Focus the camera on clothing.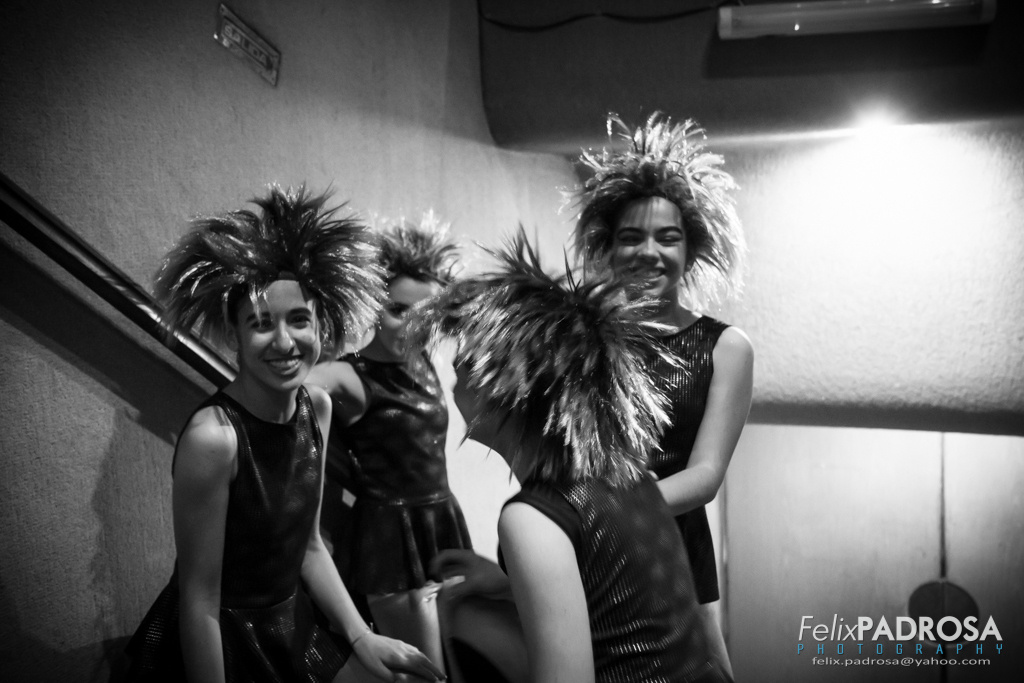
Focus region: <box>106,388,315,680</box>.
